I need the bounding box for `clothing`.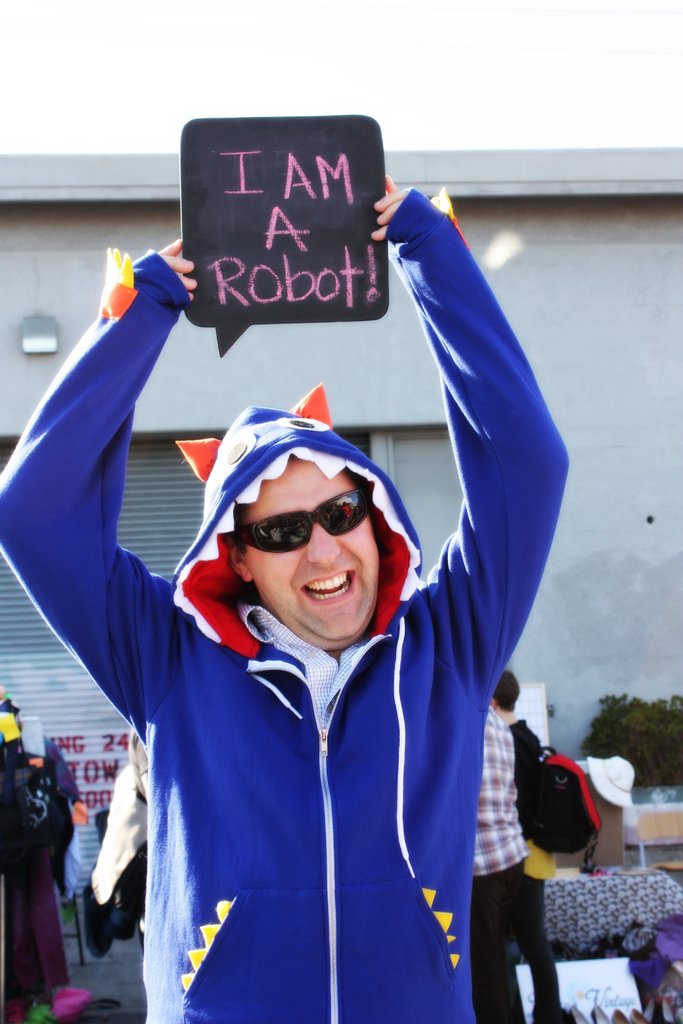
Here it is: Rect(470, 702, 528, 1023).
